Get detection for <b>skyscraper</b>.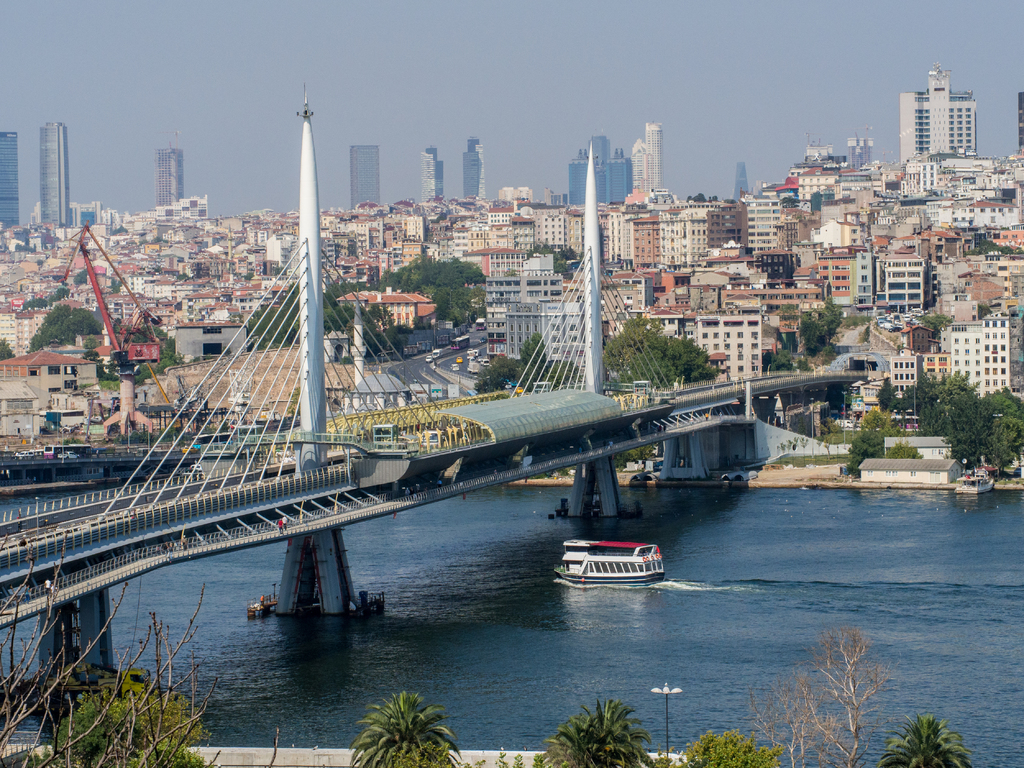
Detection: [x1=47, y1=116, x2=68, y2=232].
